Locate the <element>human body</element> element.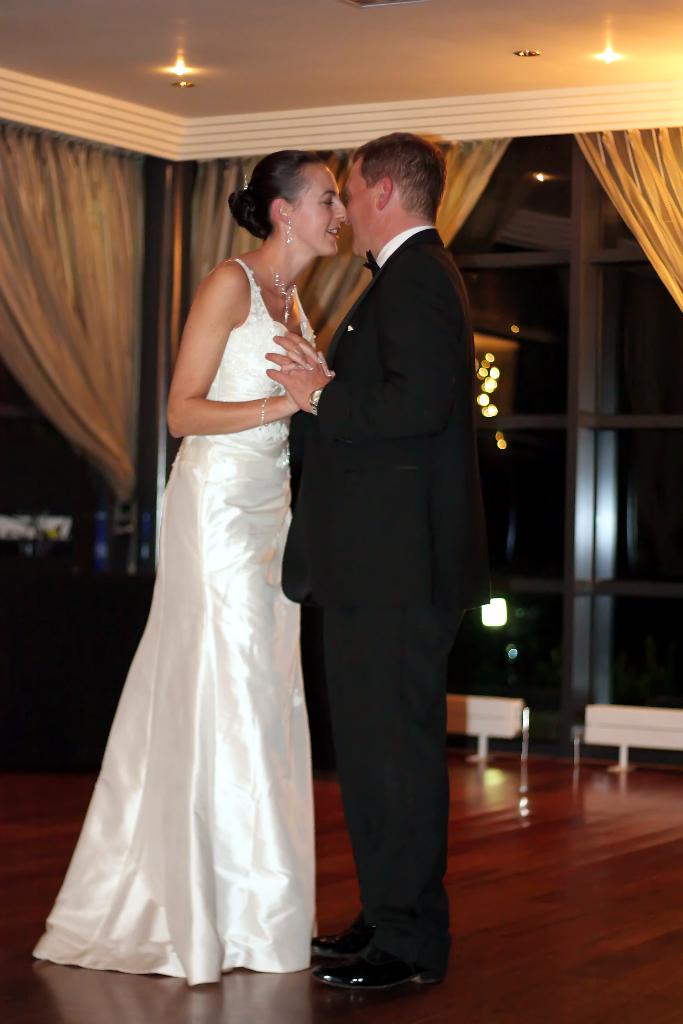
Element bbox: <bbox>255, 132, 479, 1000</bbox>.
